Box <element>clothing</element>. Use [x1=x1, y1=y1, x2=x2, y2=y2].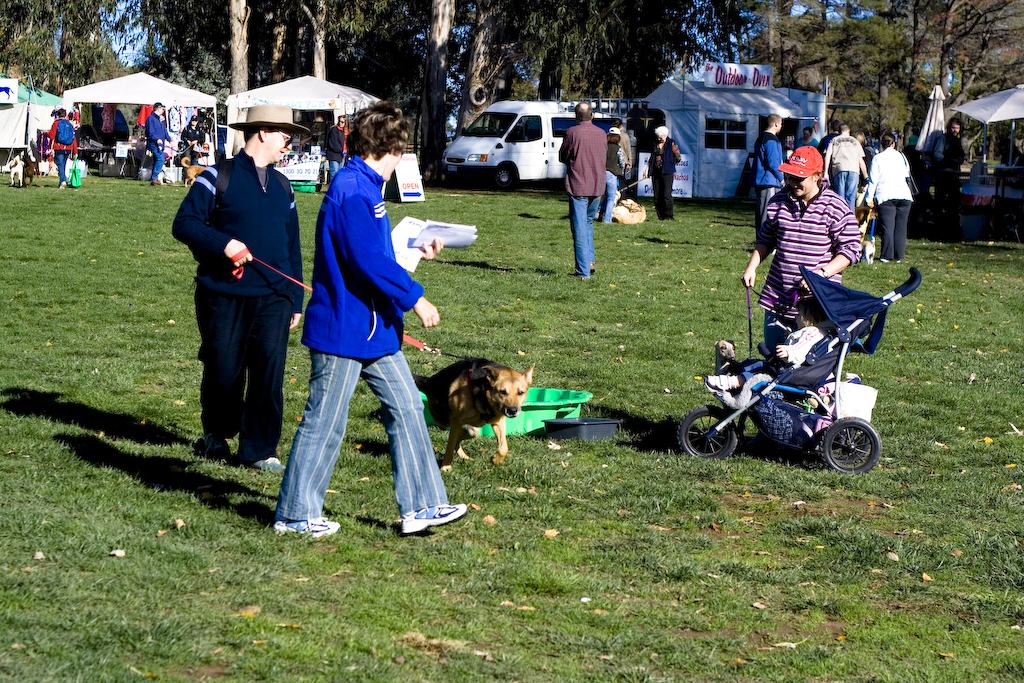
[x1=599, y1=145, x2=630, y2=224].
